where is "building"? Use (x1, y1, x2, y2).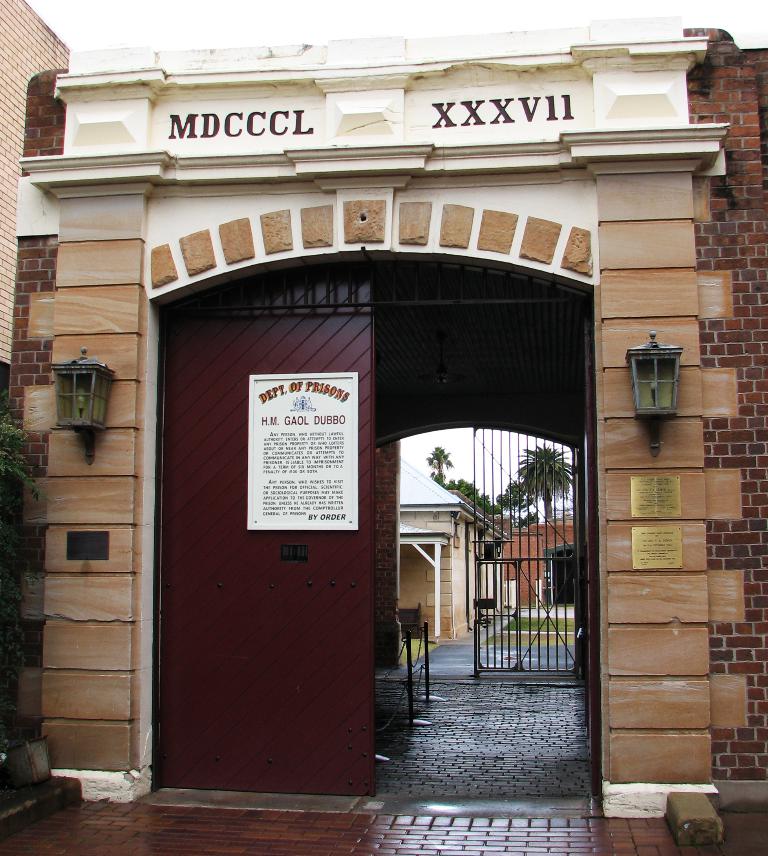
(400, 457, 508, 644).
